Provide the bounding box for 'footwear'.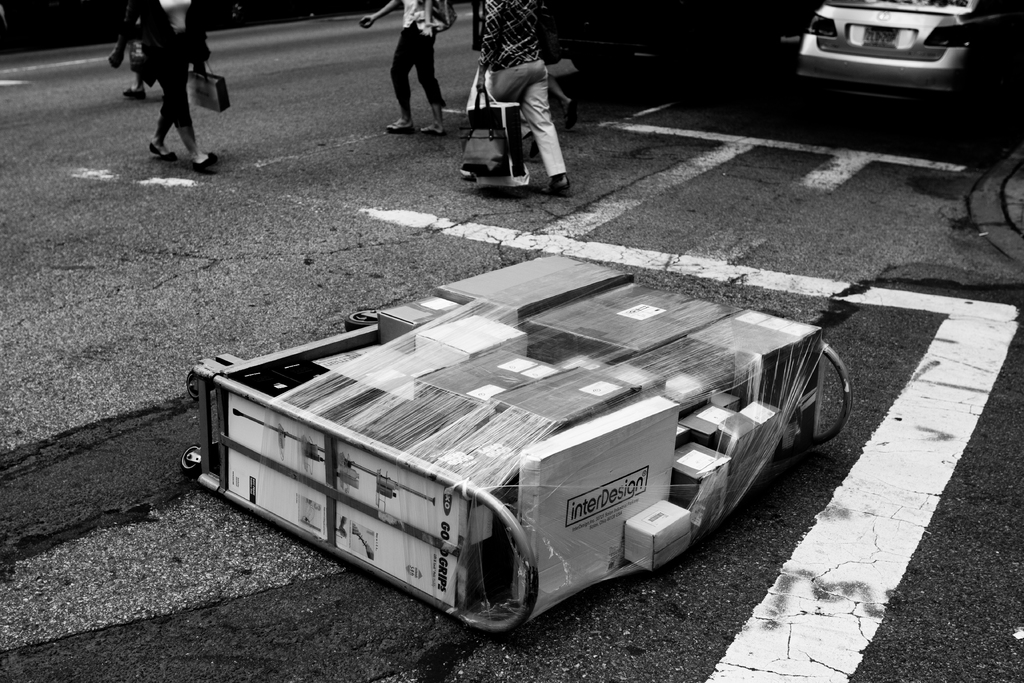
BBox(386, 120, 413, 133).
